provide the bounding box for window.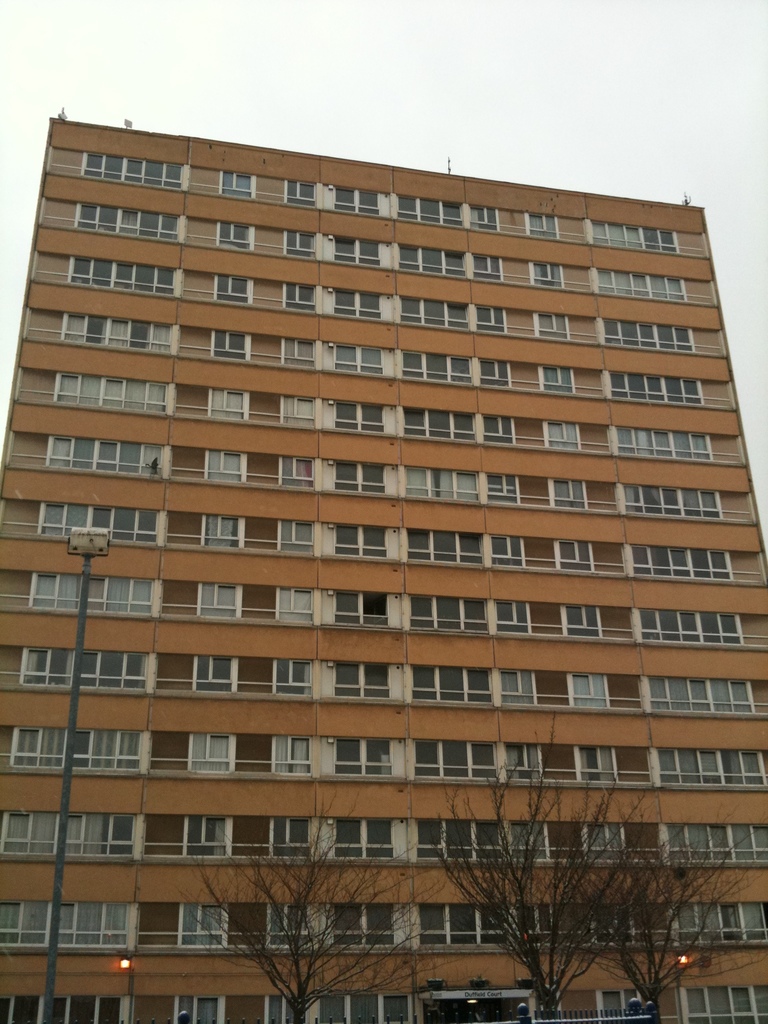
crop(482, 358, 506, 386).
